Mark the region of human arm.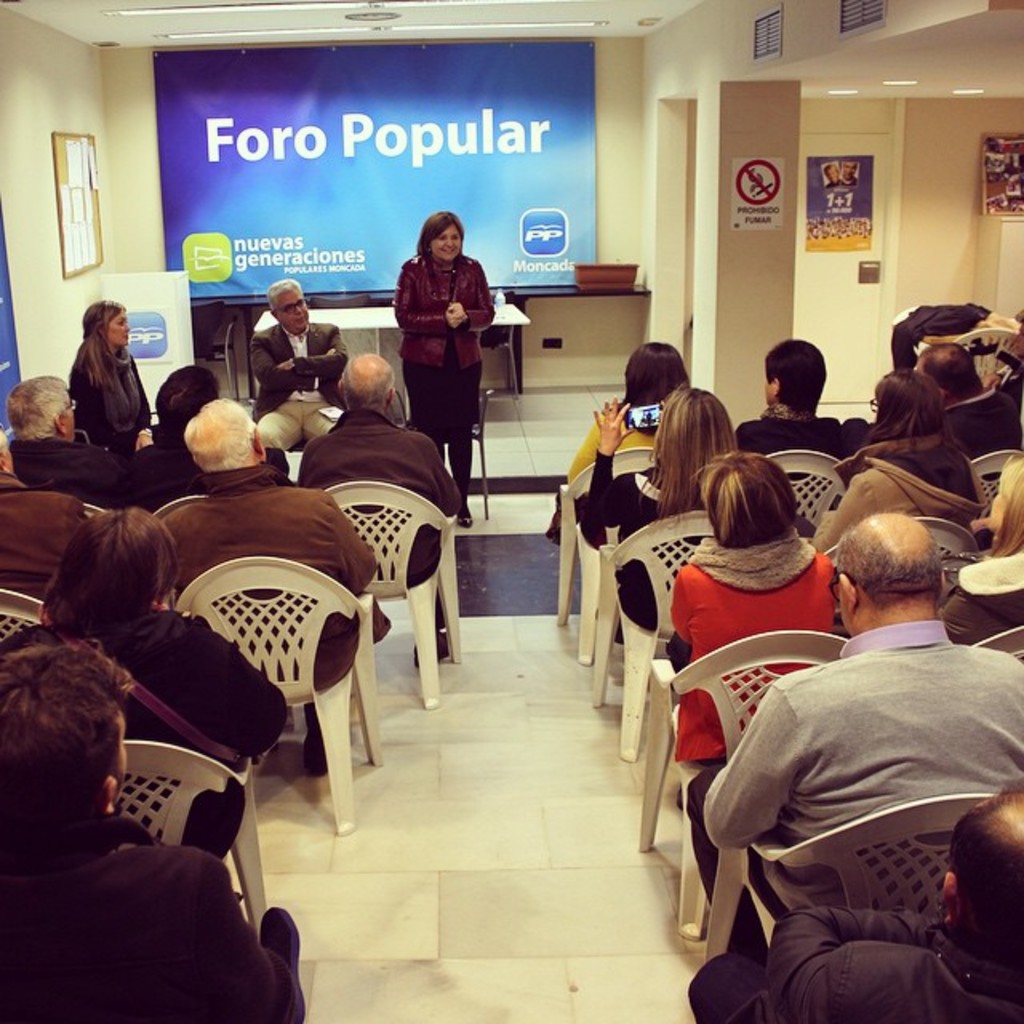
Region: 285, 325, 354, 387.
